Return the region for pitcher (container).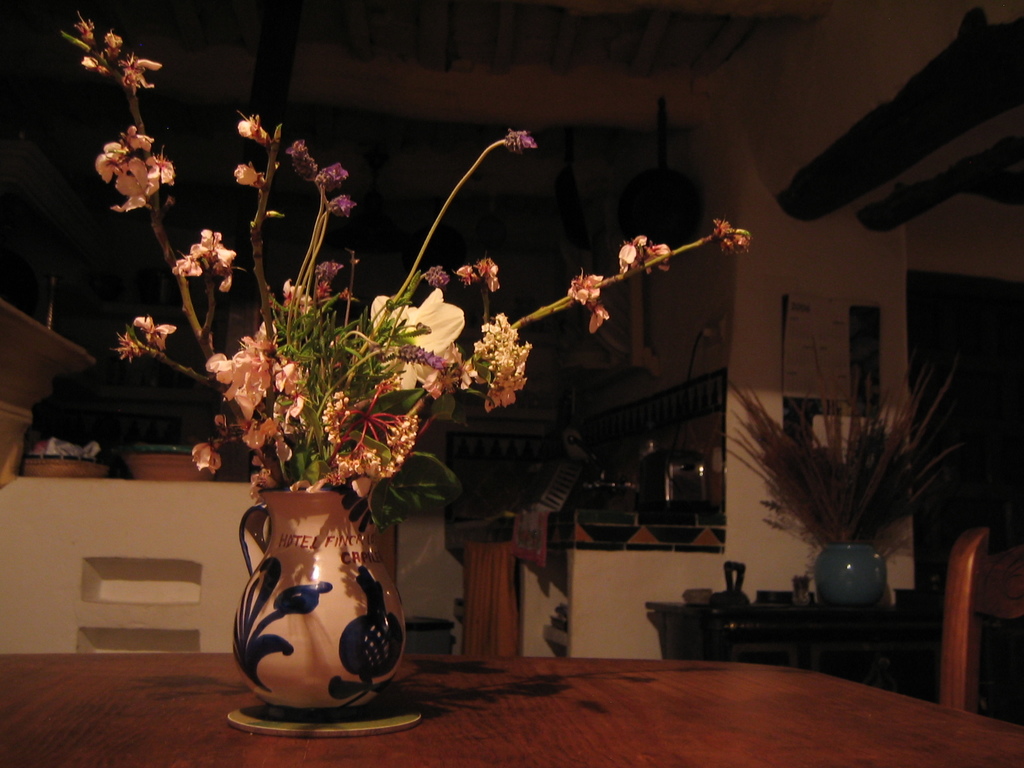
232, 493, 407, 712.
